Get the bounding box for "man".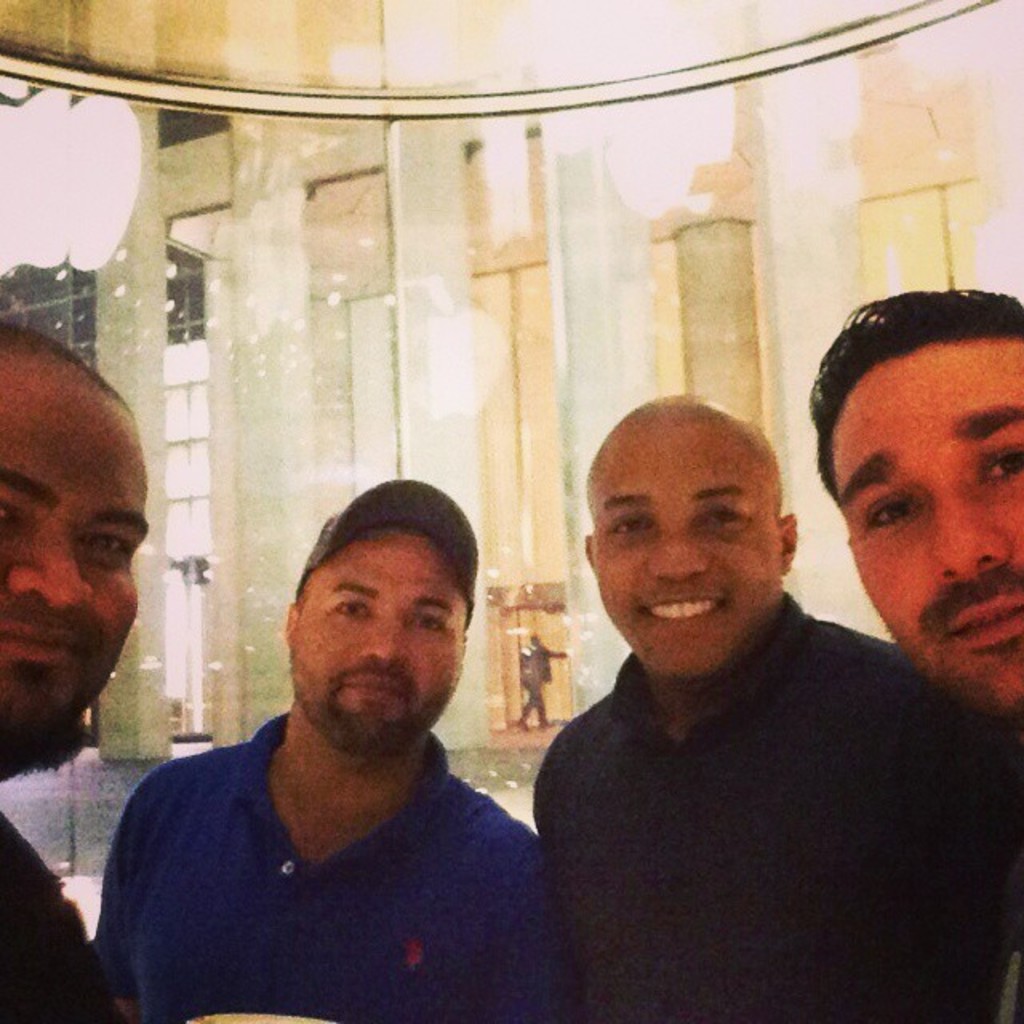
l=85, t=482, r=597, b=1016.
